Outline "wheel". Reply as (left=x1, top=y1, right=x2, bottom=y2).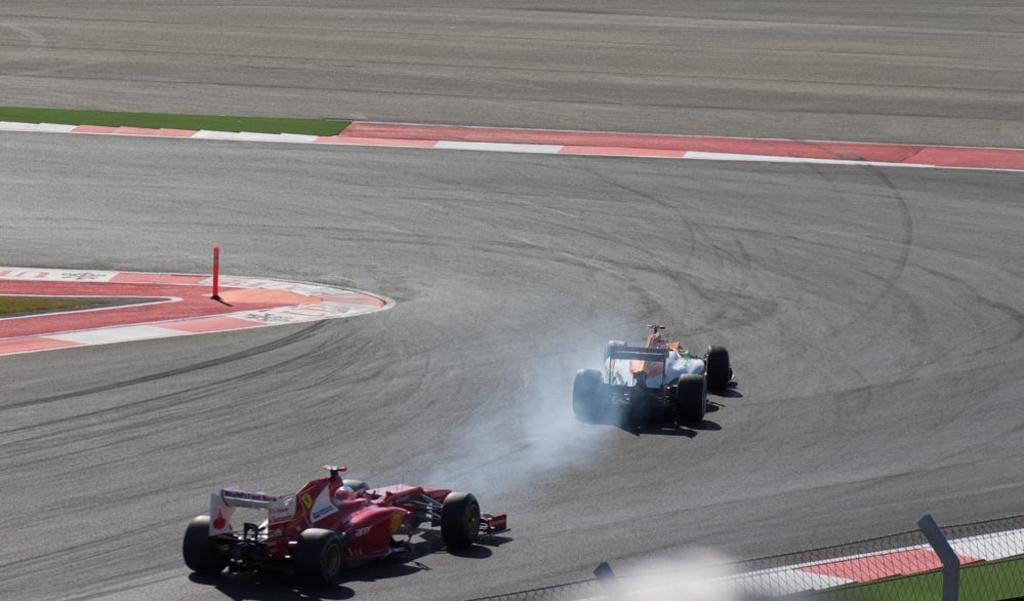
(left=574, top=363, right=605, bottom=427).
